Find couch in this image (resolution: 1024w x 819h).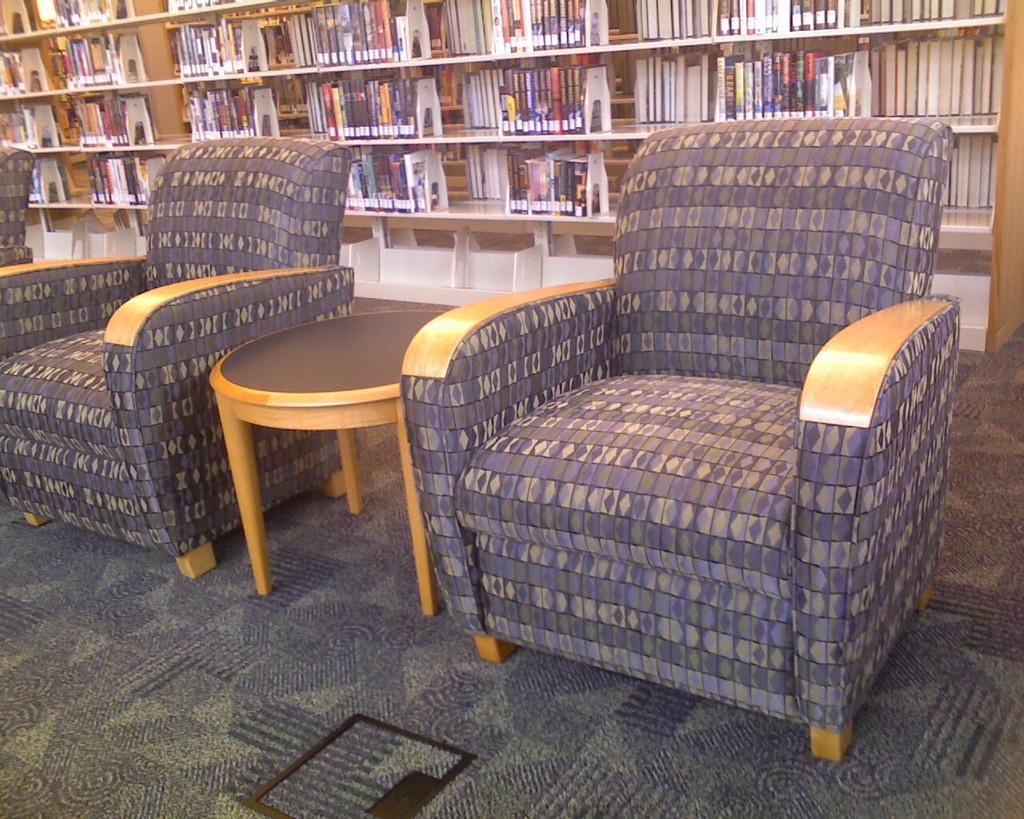
(left=354, top=111, right=986, bottom=797).
